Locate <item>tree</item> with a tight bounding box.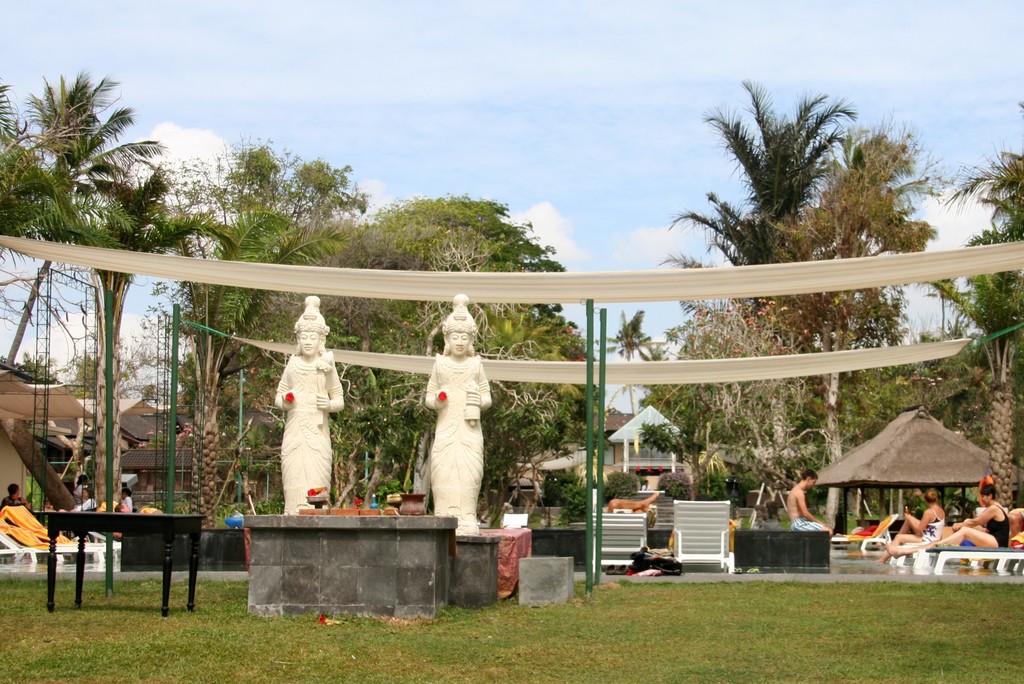
<region>638, 317, 768, 498</region>.
